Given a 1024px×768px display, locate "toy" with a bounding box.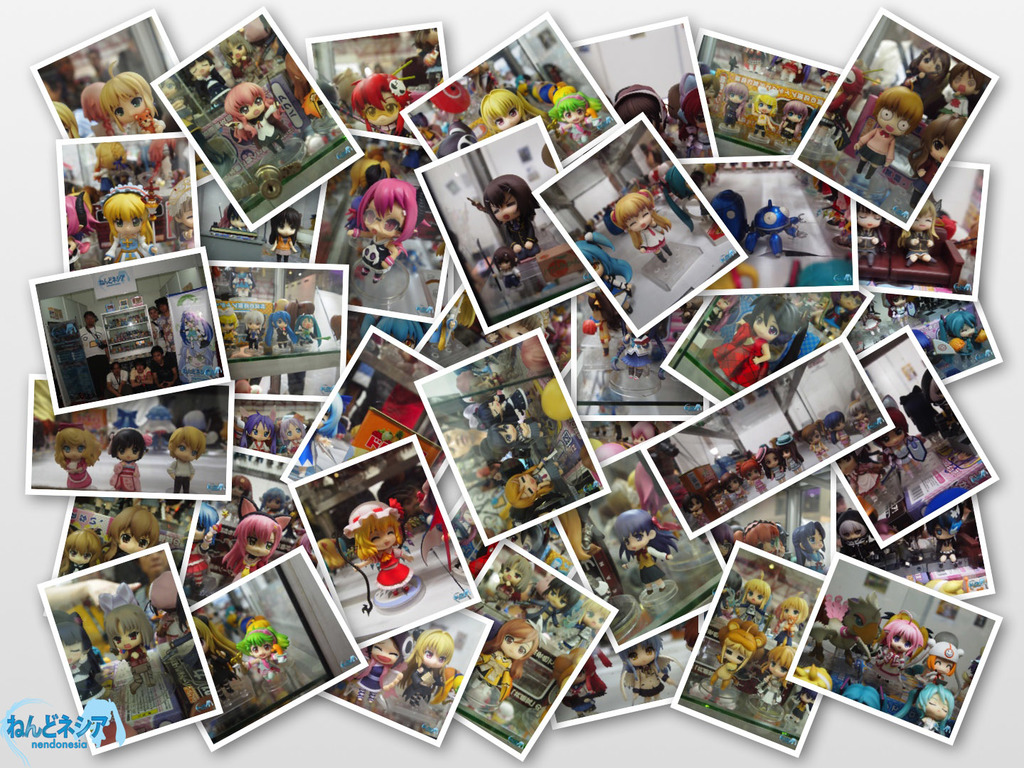
Located: detection(230, 86, 283, 154).
